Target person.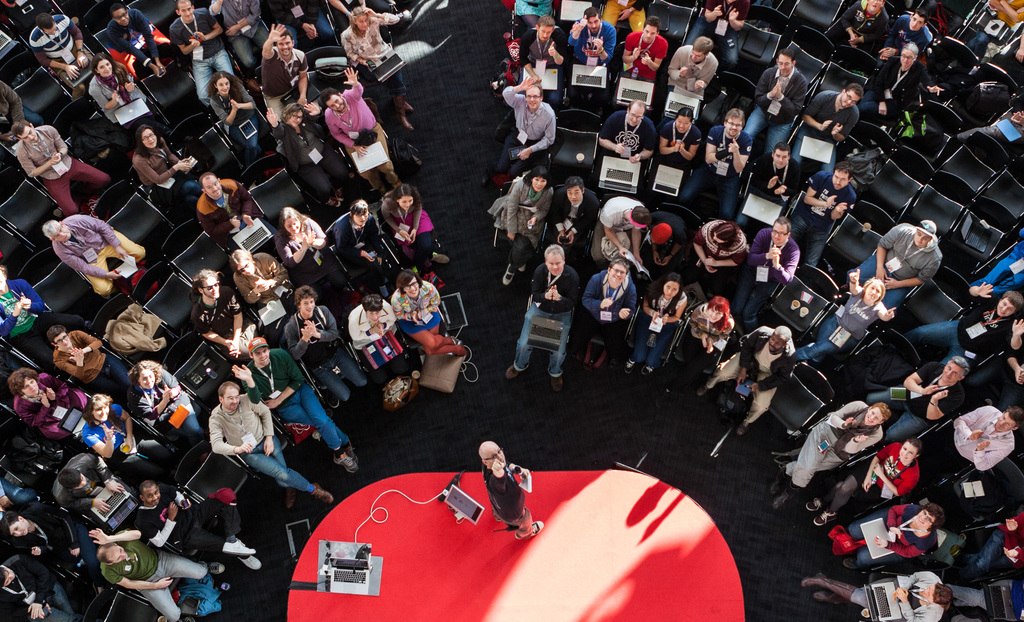
Target region: <region>168, 0, 235, 108</region>.
